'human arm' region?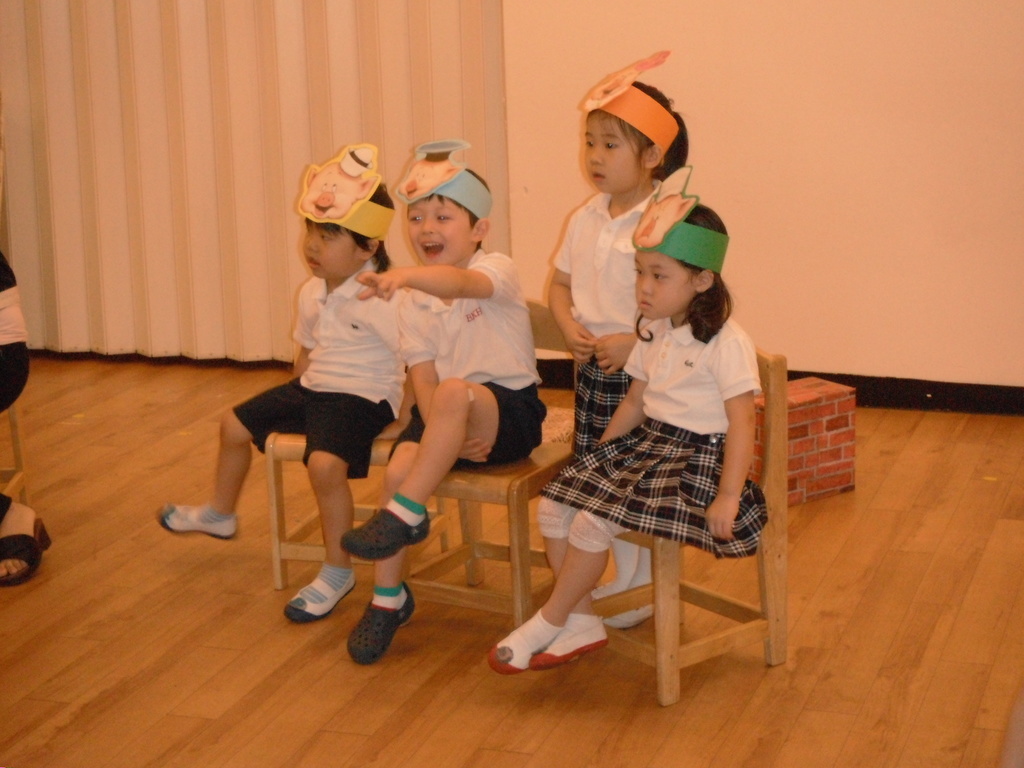
x1=542, y1=209, x2=596, y2=372
